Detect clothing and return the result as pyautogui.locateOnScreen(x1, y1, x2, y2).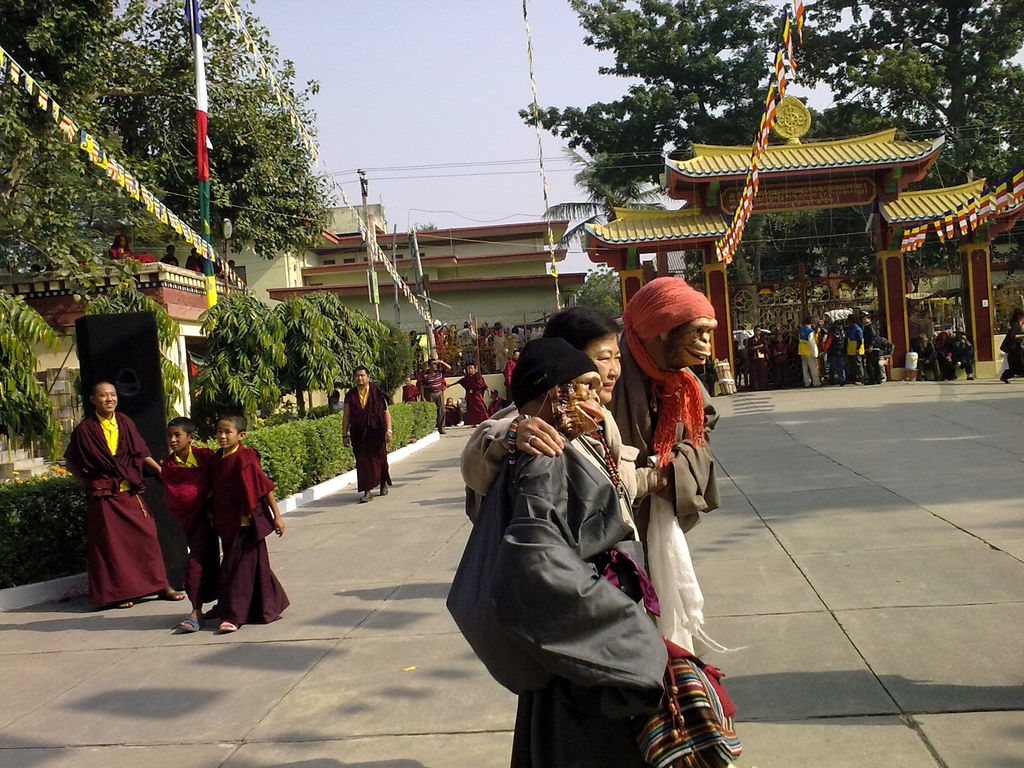
pyautogui.locateOnScreen(461, 371, 489, 424).
